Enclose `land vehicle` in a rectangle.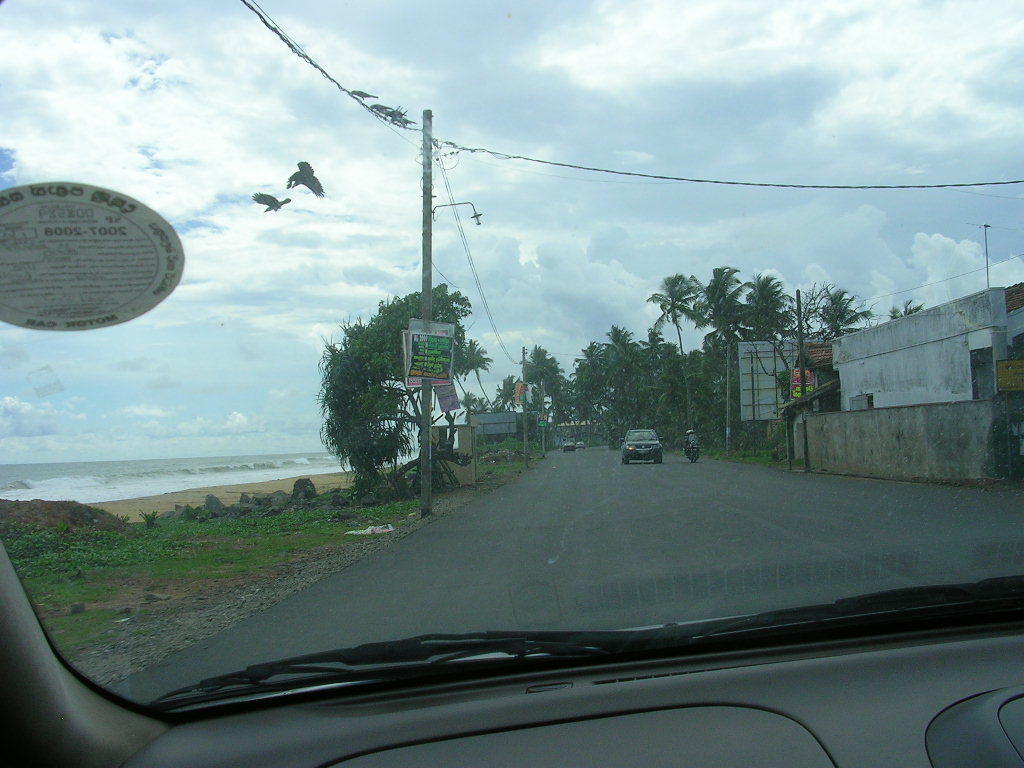
region(681, 432, 703, 465).
